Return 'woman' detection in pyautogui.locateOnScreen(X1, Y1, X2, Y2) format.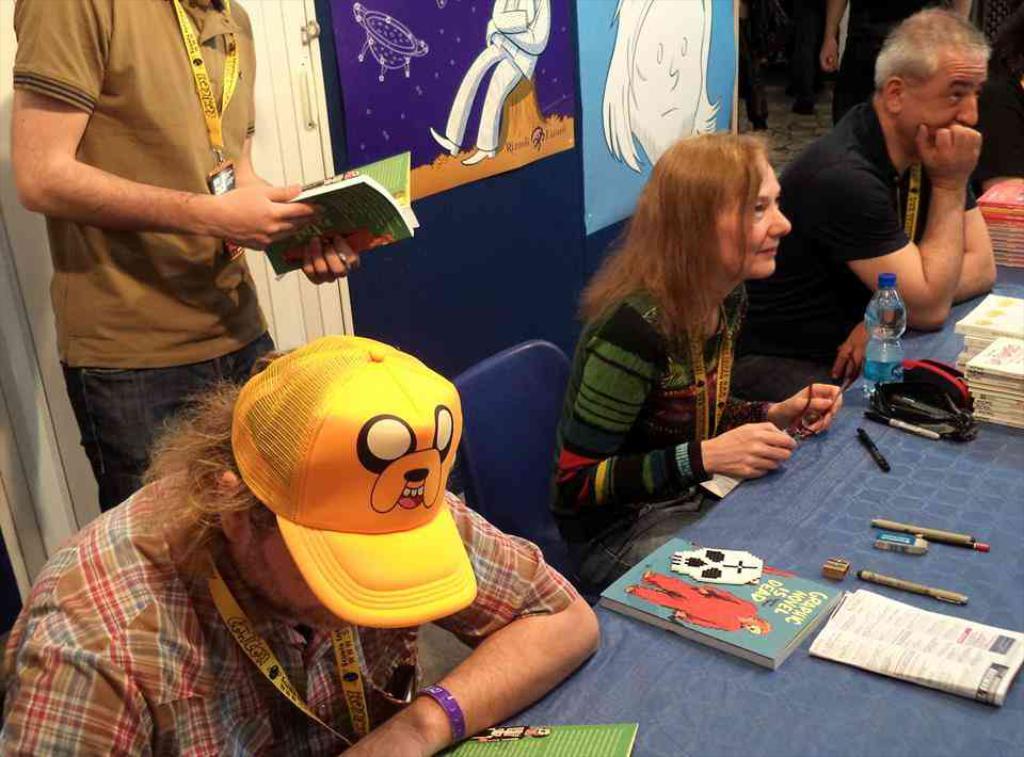
pyautogui.locateOnScreen(546, 129, 861, 587).
